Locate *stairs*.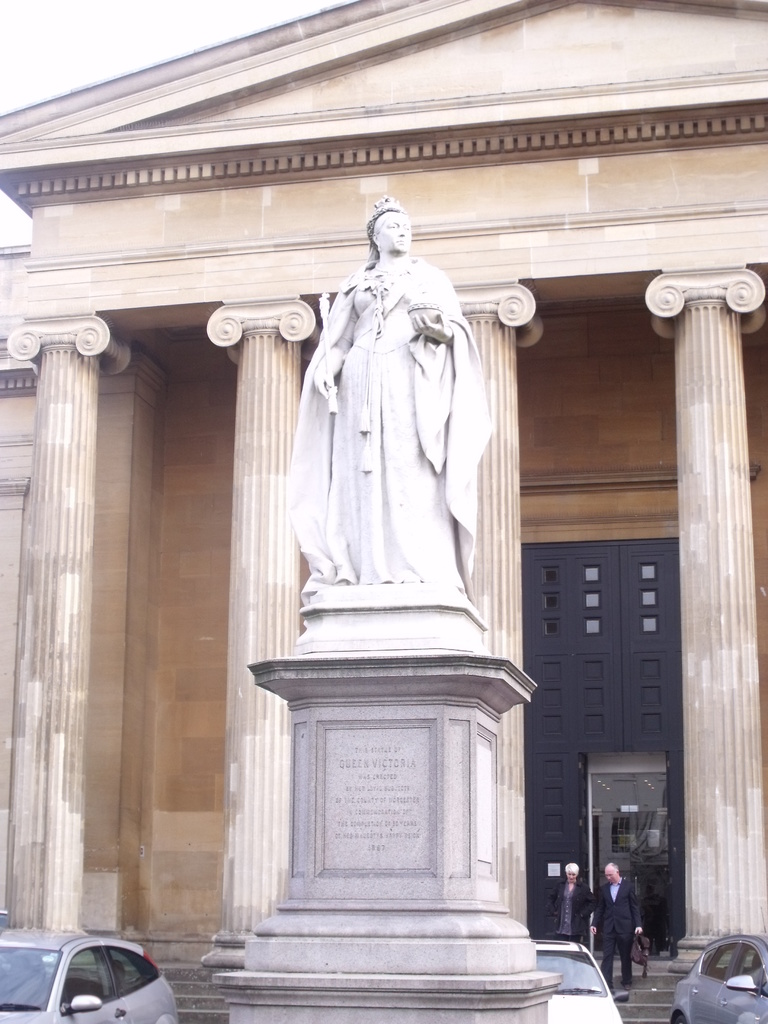
Bounding box: 159, 967, 692, 1023.
